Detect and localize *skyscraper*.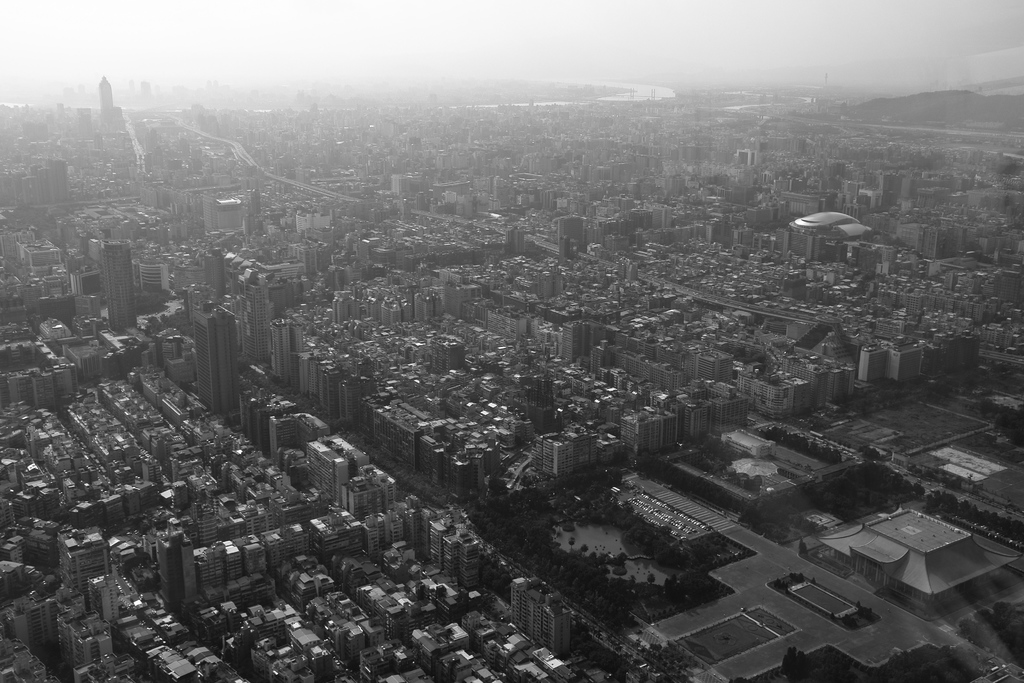
Localized at bbox=(289, 241, 315, 276).
